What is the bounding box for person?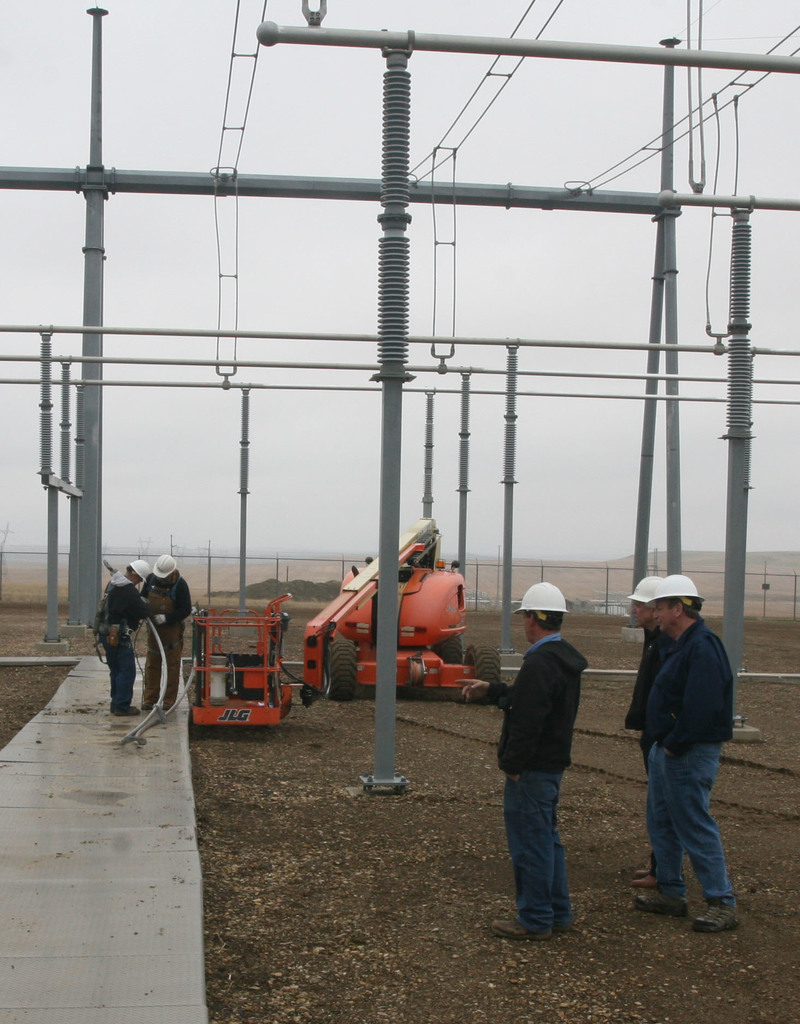
(x1=622, y1=574, x2=664, y2=882).
